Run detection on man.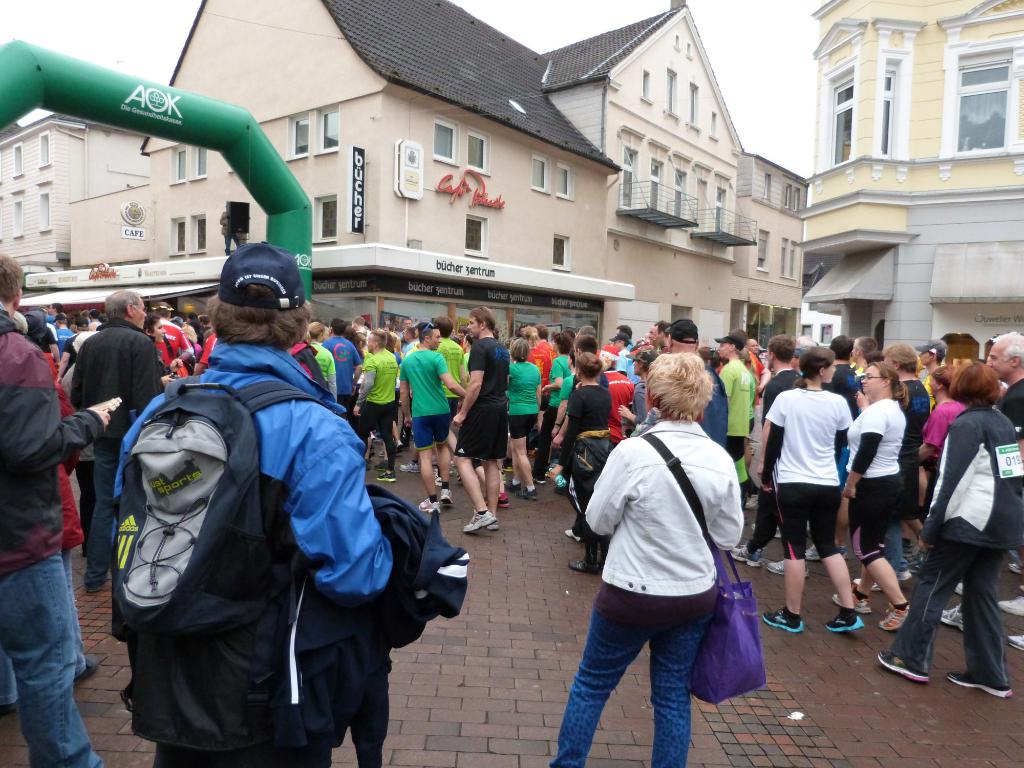
Result: (left=95, top=256, right=429, bottom=767).
